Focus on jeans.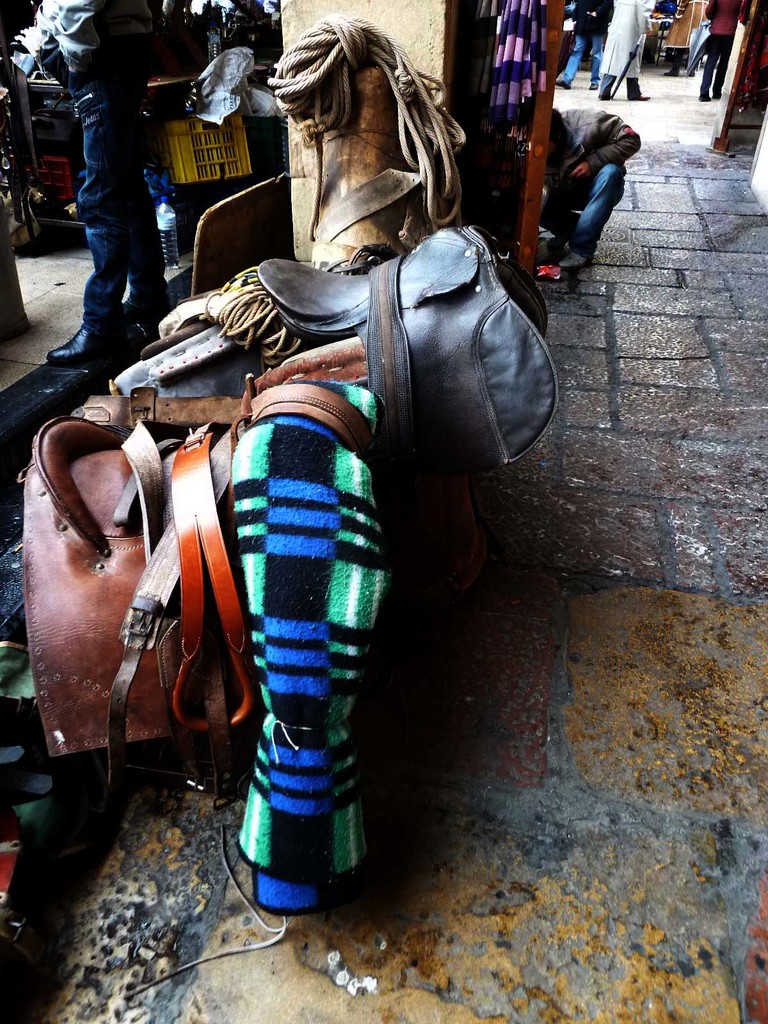
Focused at <region>540, 165, 627, 260</region>.
